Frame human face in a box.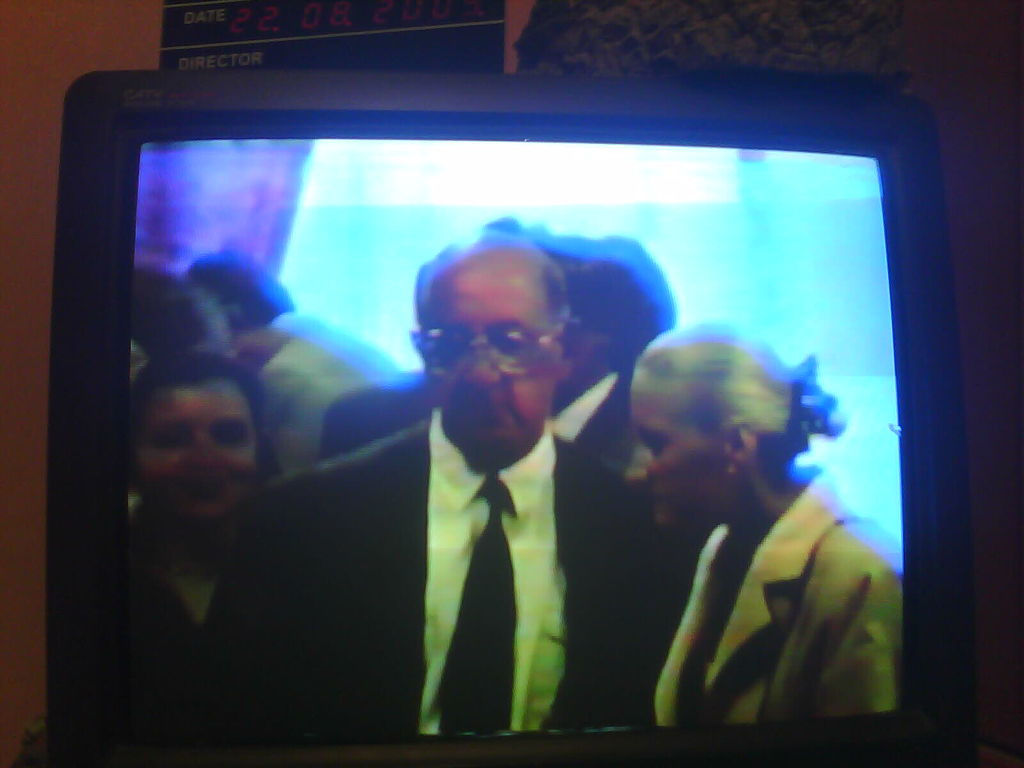
132 380 266 532.
